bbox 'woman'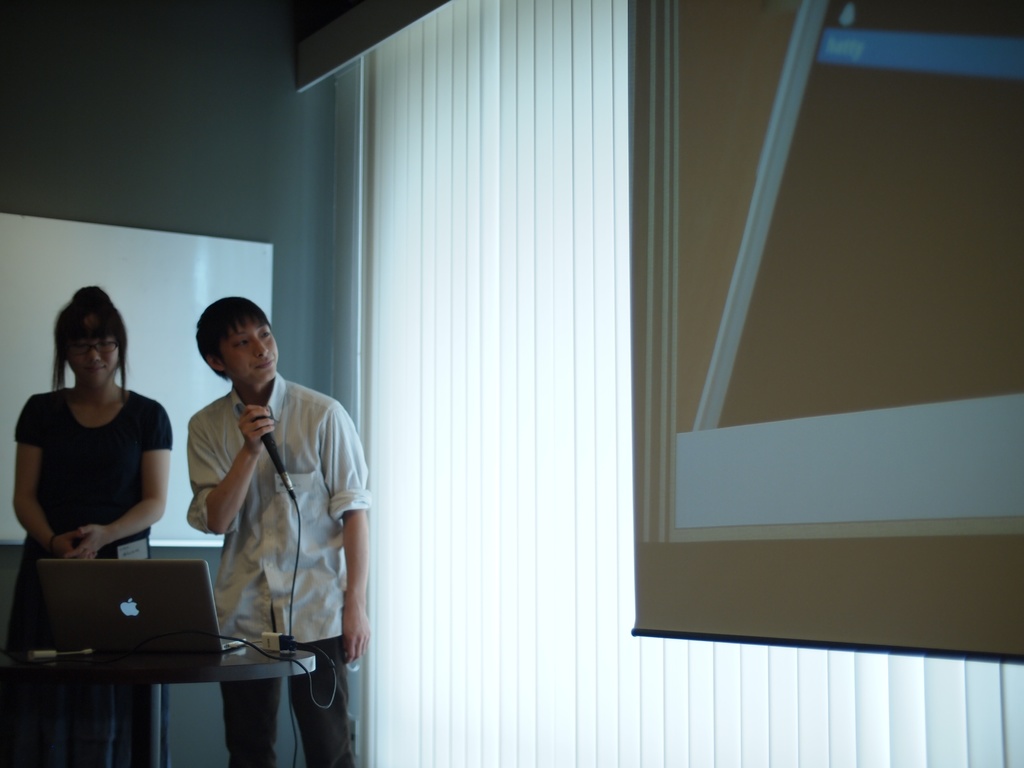
(3, 285, 173, 767)
